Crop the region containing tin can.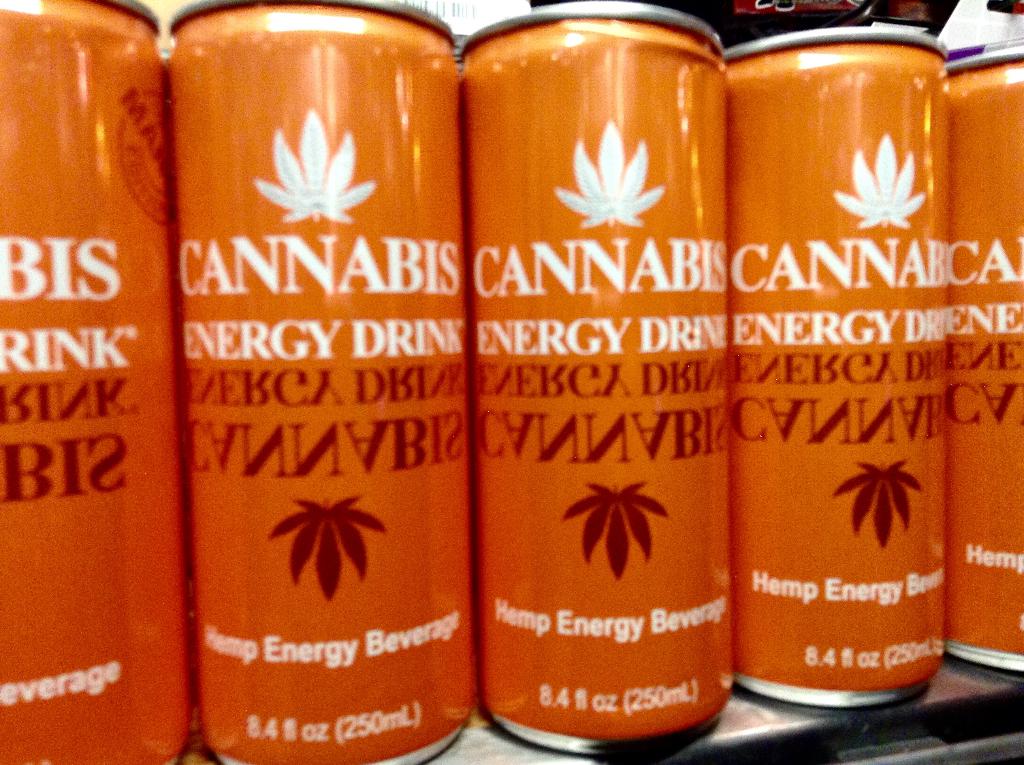
Crop region: (x1=173, y1=0, x2=473, y2=764).
